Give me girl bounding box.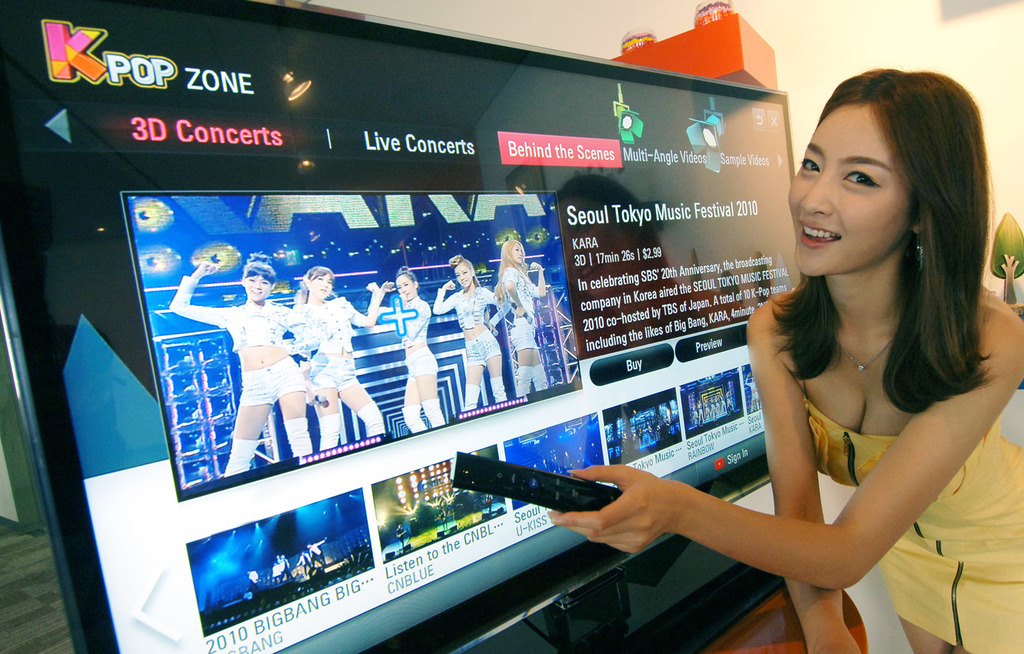
(547, 67, 1023, 653).
